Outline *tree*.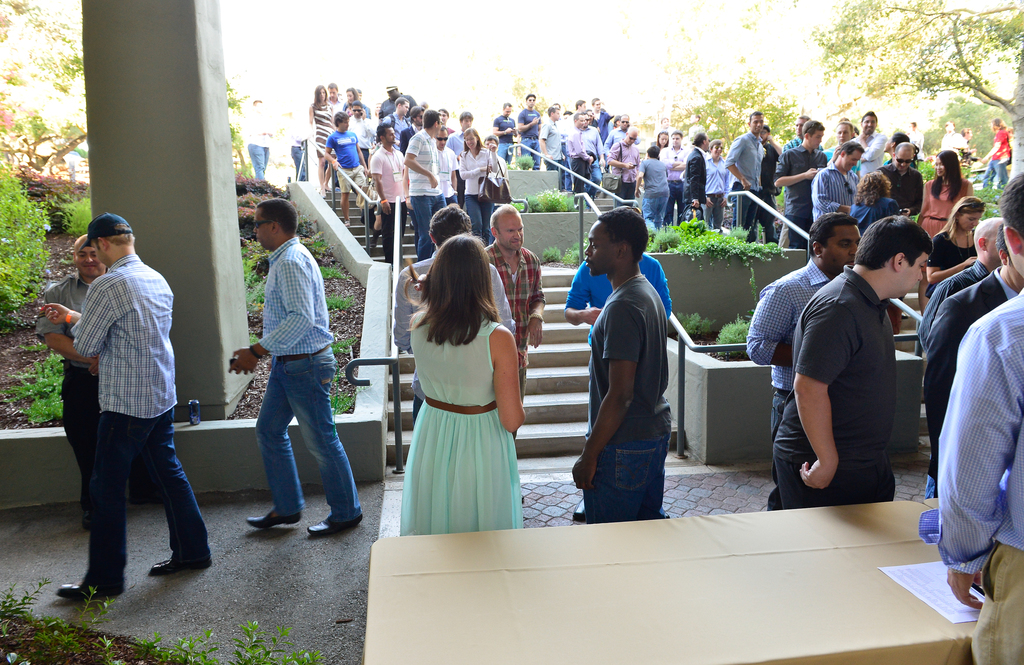
Outline: bbox(0, 0, 90, 169).
